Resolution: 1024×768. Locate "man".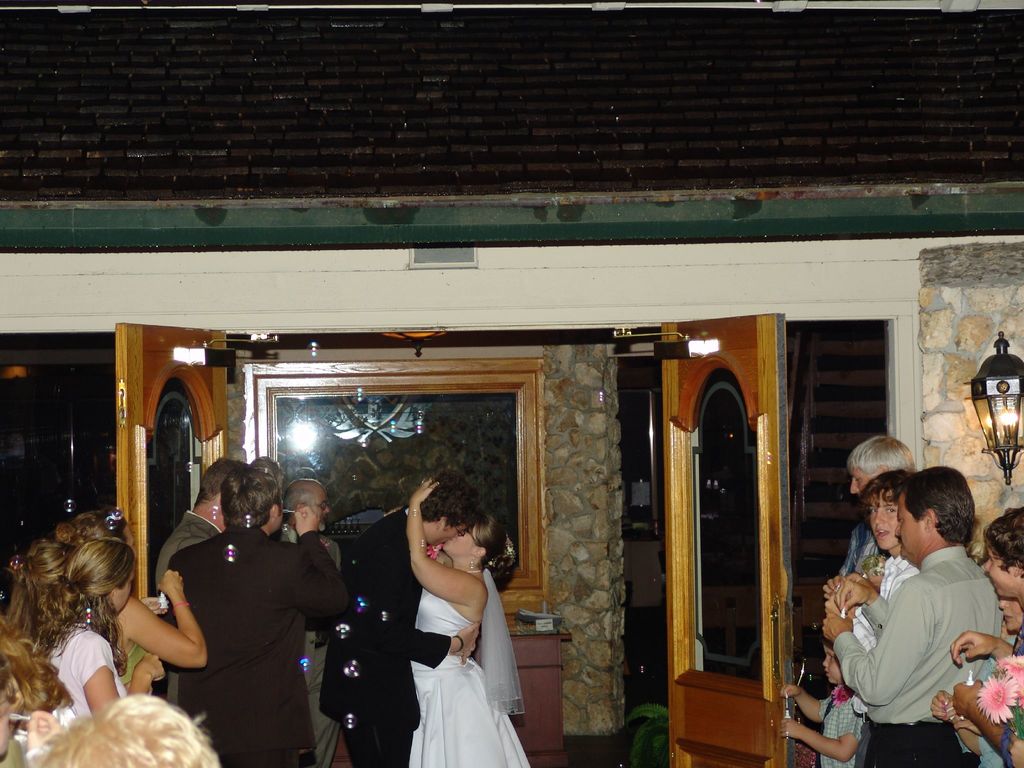
region(318, 472, 493, 767).
